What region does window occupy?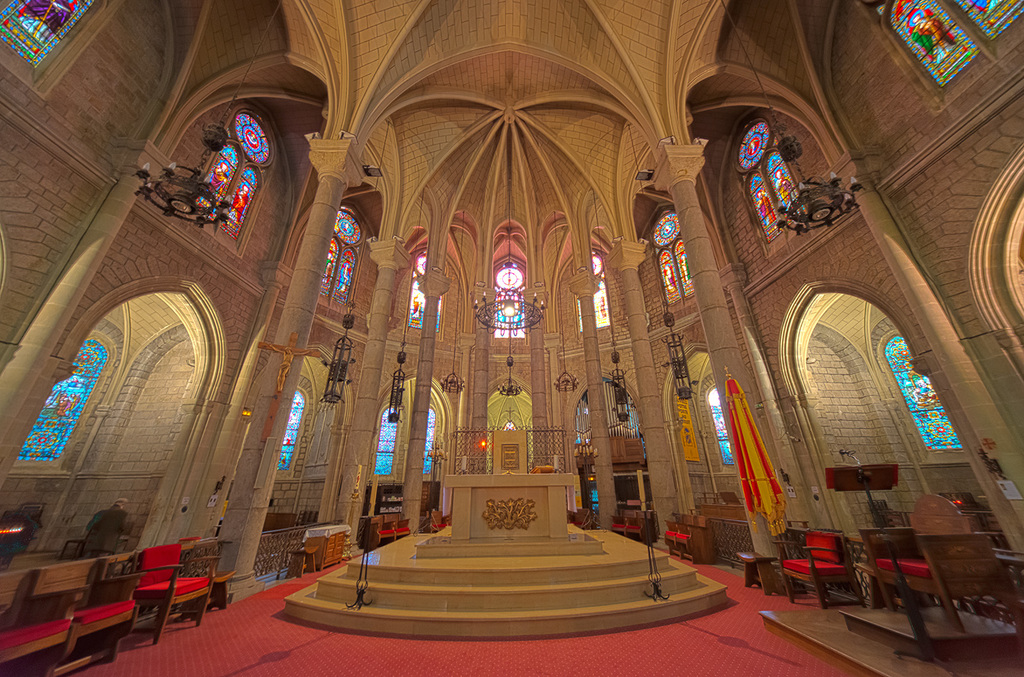
detection(175, 101, 276, 241).
